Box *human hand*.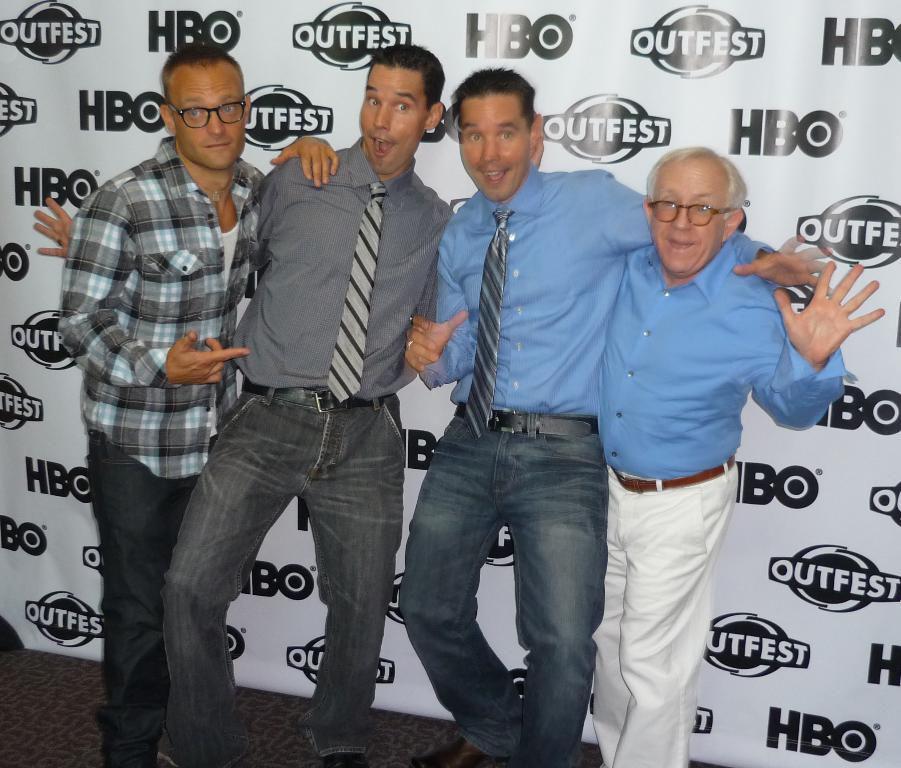
detection(403, 308, 470, 374).
